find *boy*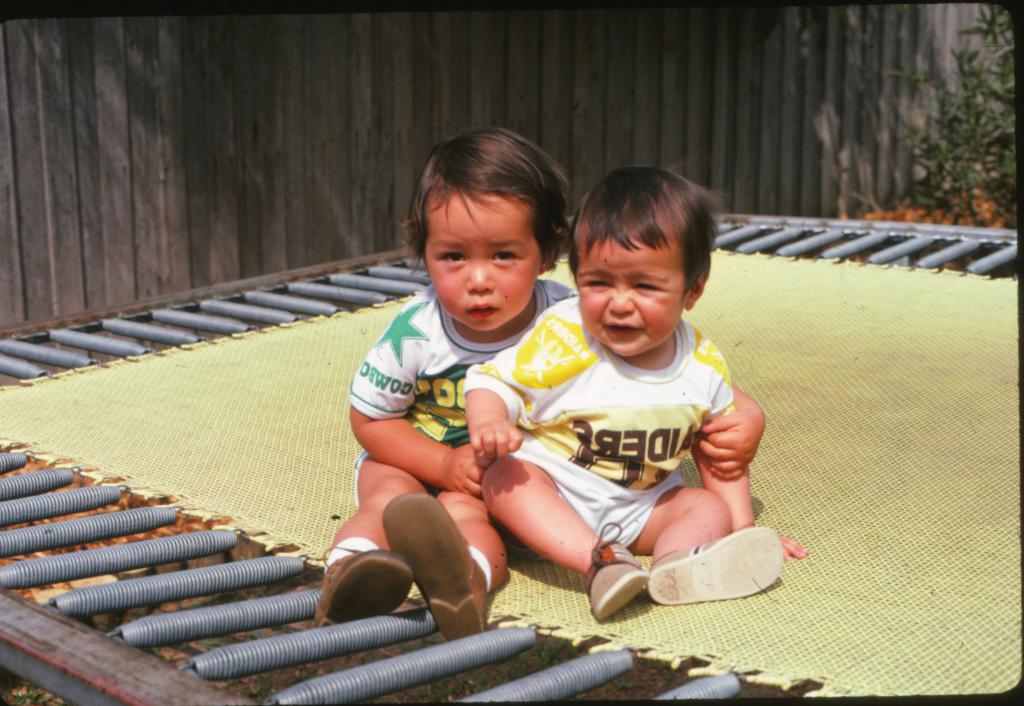
311, 125, 765, 644
